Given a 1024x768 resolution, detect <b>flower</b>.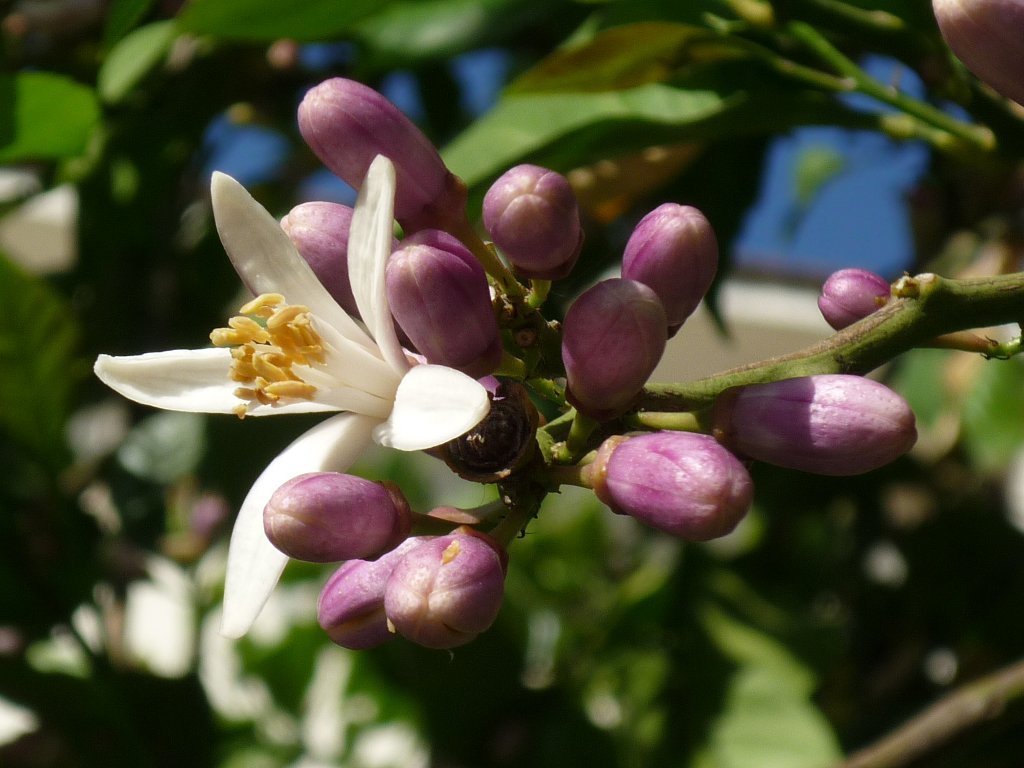
l=302, t=72, r=455, b=239.
